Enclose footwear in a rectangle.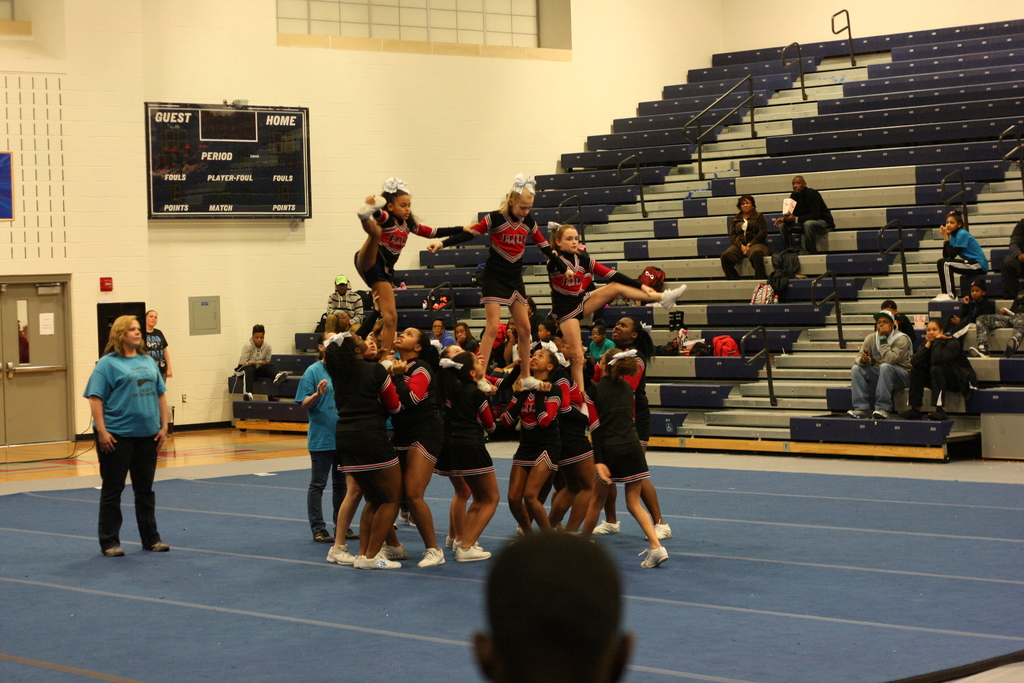
332, 523, 358, 539.
